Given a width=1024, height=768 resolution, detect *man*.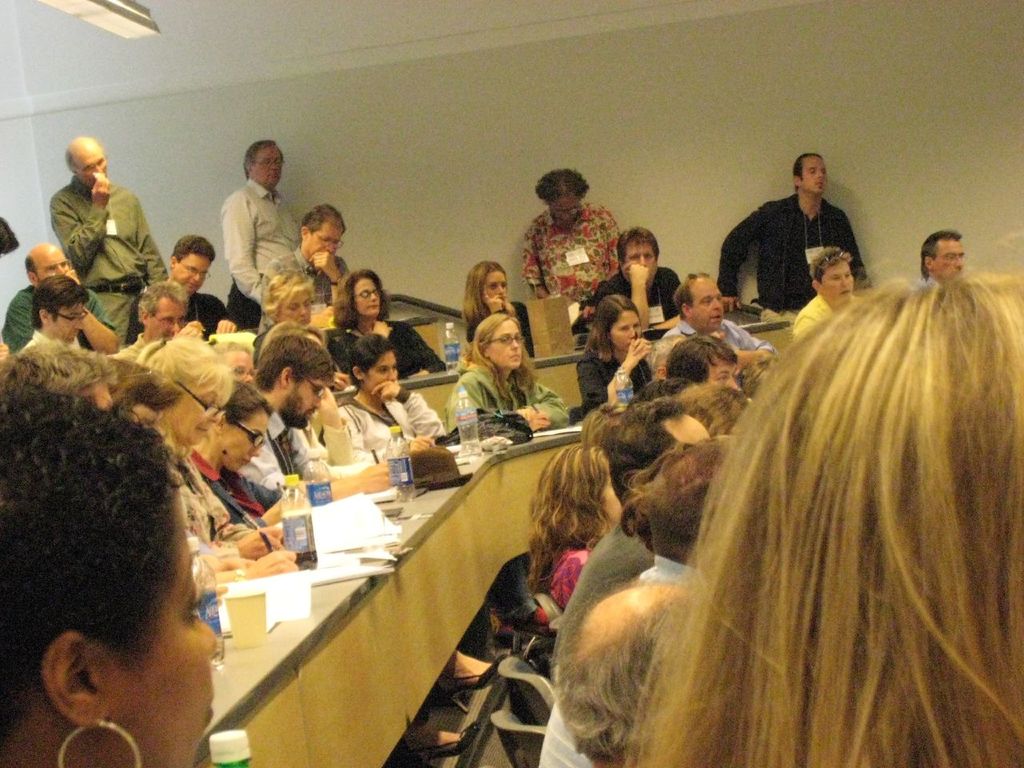
pyautogui.locateOnScreen(666, 331, 739, 389).
